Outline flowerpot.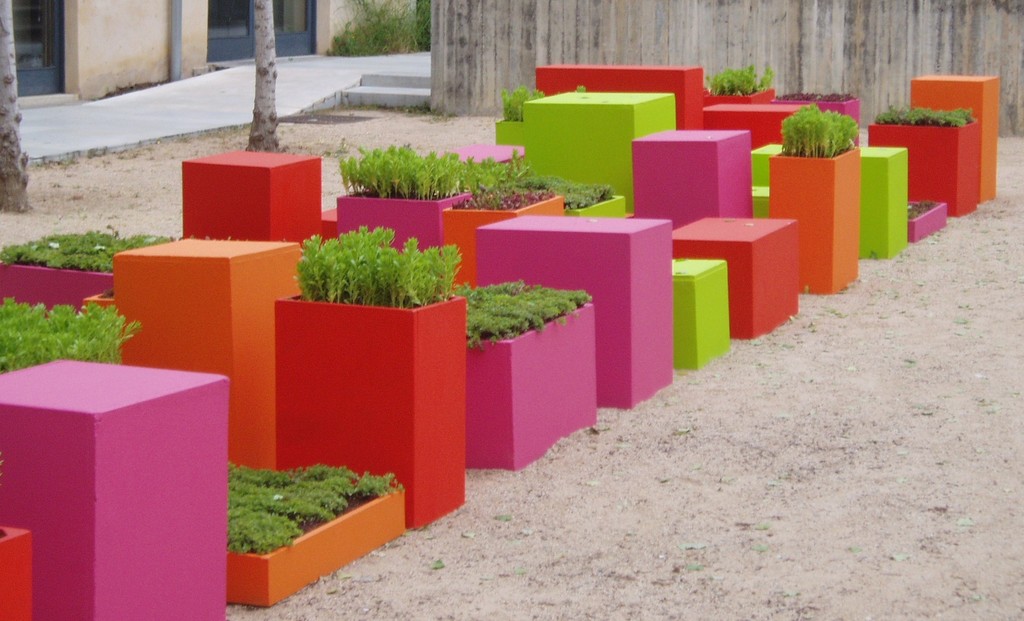
Outline: x1=0, y1=256, x2=118, y2=321.
